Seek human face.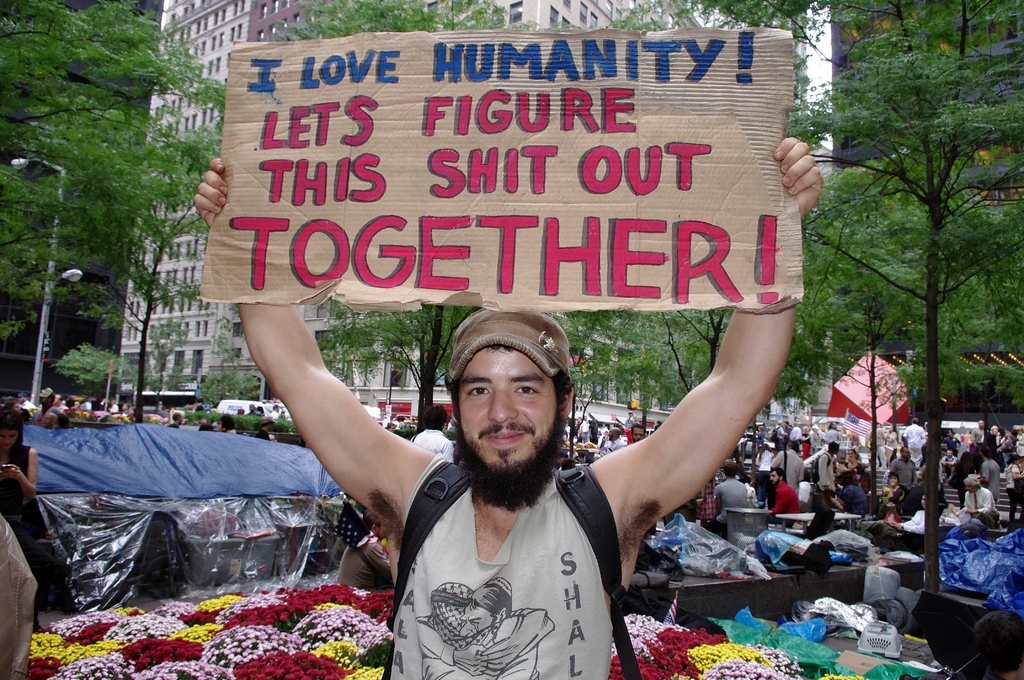
x1=455 y1=346 x2=569 y2=502.
